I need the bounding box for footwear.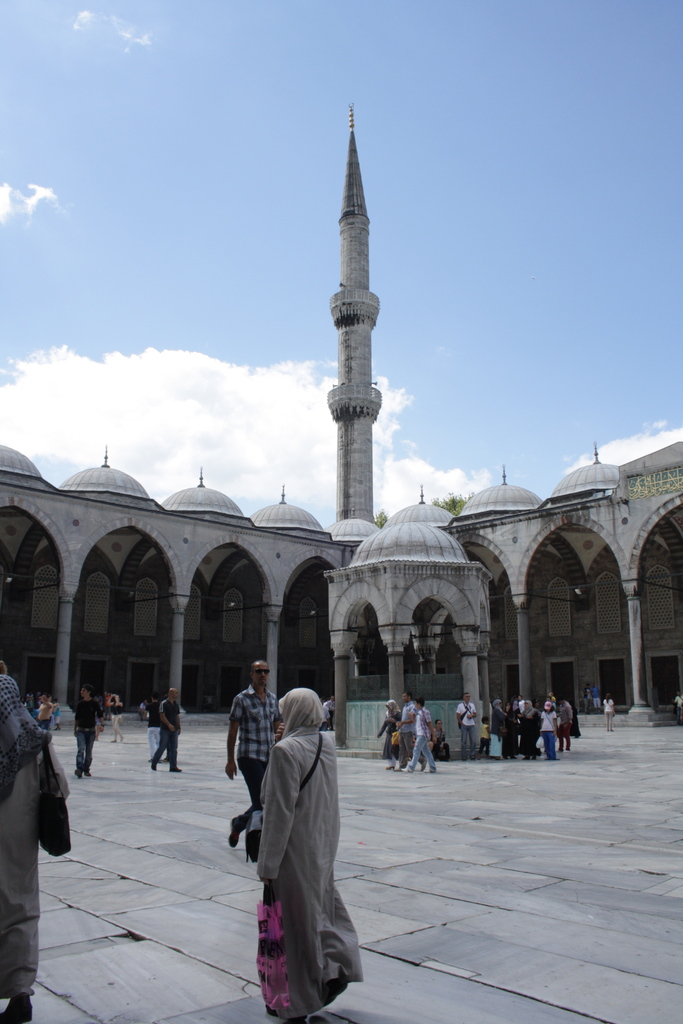
Here it is: left=383, top=765, right=395, bottom=769.
